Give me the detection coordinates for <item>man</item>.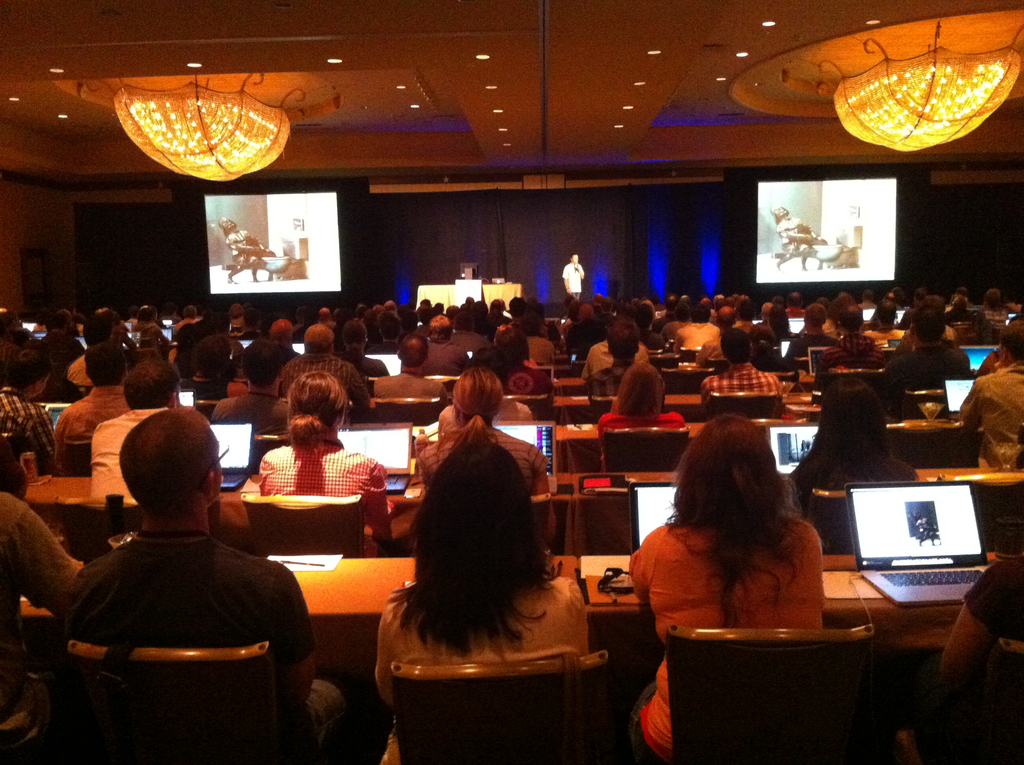
l=574, t=319, r=659, b=396.
